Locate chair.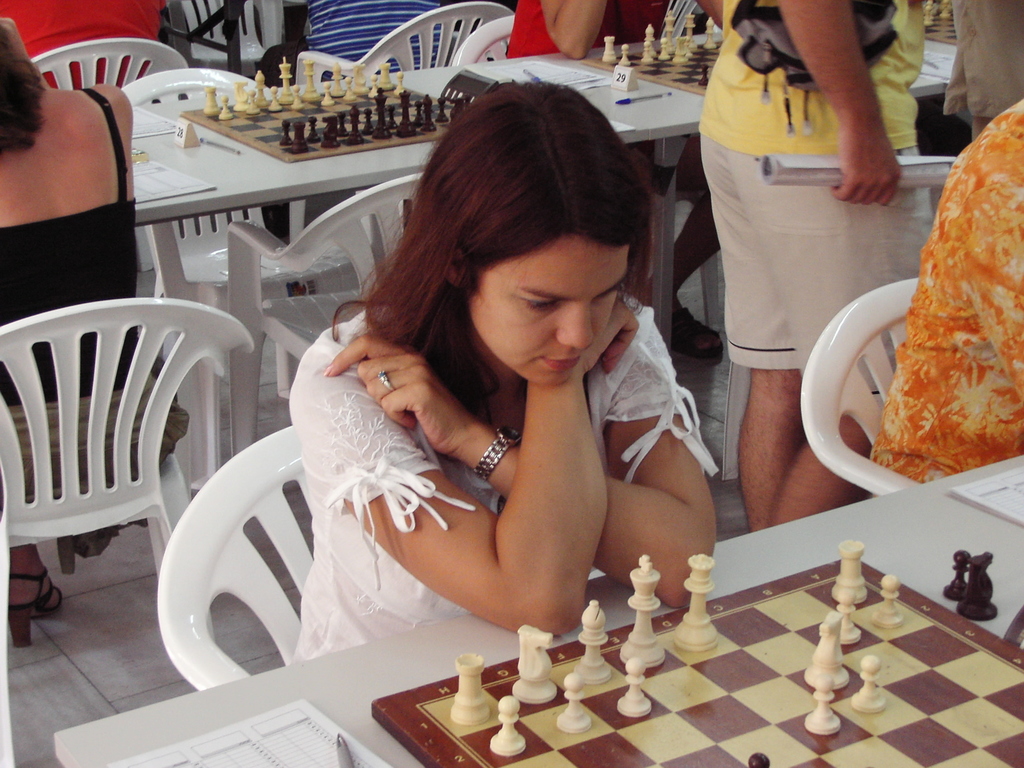
Bounding box: {"x1": 1, "y1": 287, "x2": 220, "y2": 675}.
